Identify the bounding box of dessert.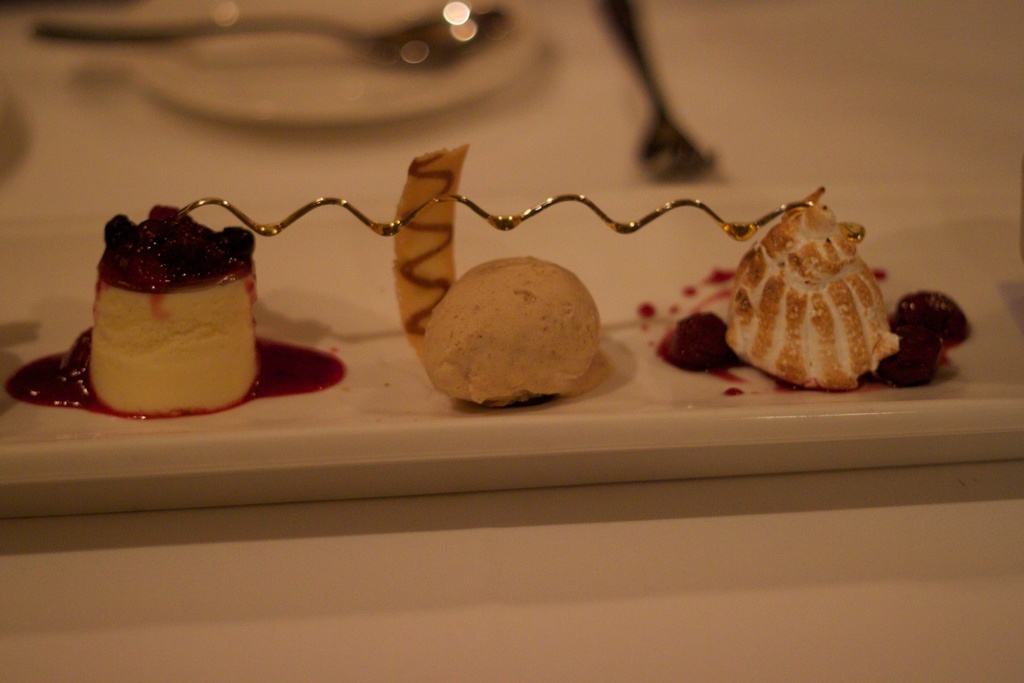
crop(415, 270, 603, 420).
